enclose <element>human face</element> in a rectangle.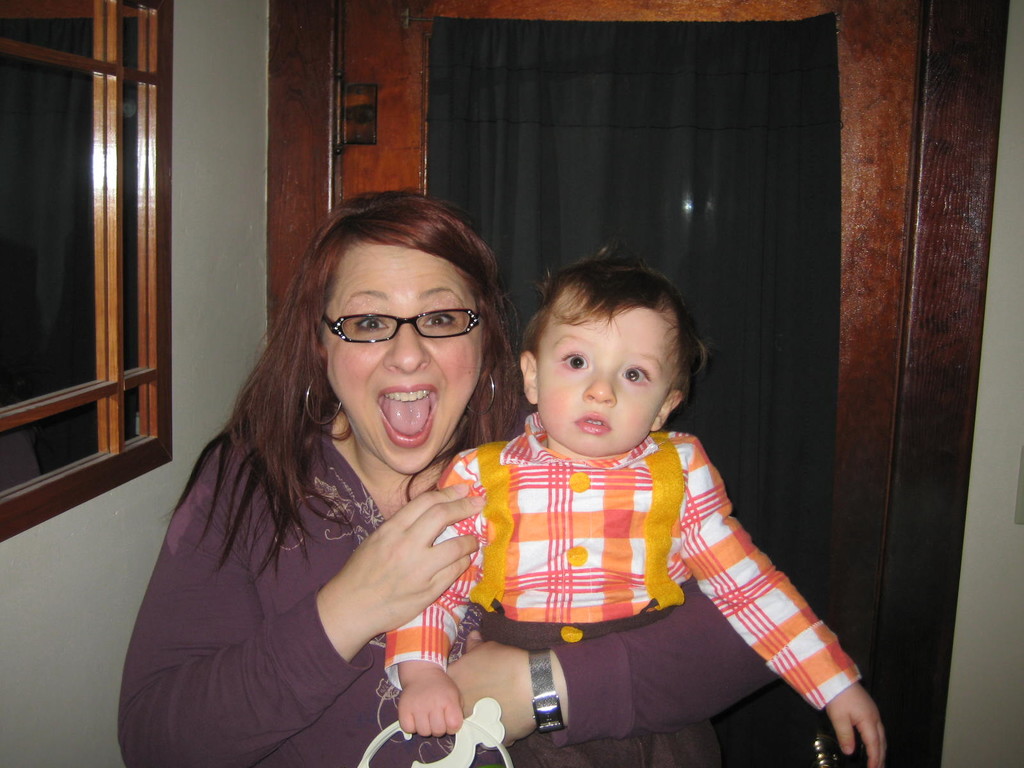
(536, 276, 671, 455).
